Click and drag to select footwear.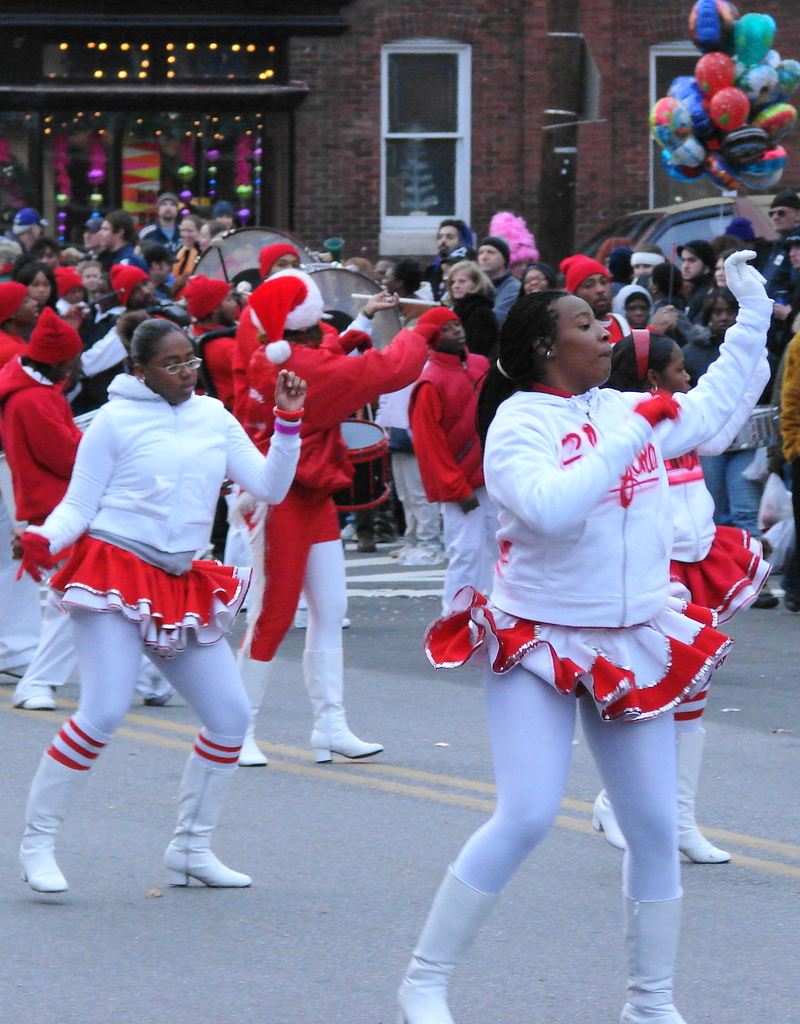
Selection: bbox(678, 725, 734, 865).
